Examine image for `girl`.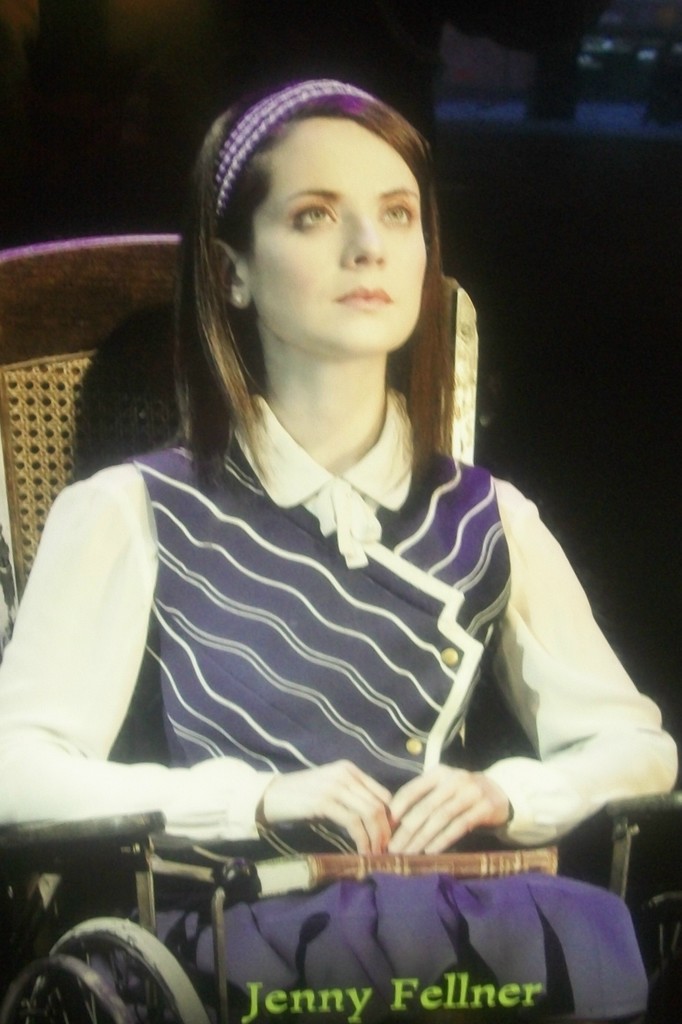
Examination result: select_region(0, 79, 679, 1023).
